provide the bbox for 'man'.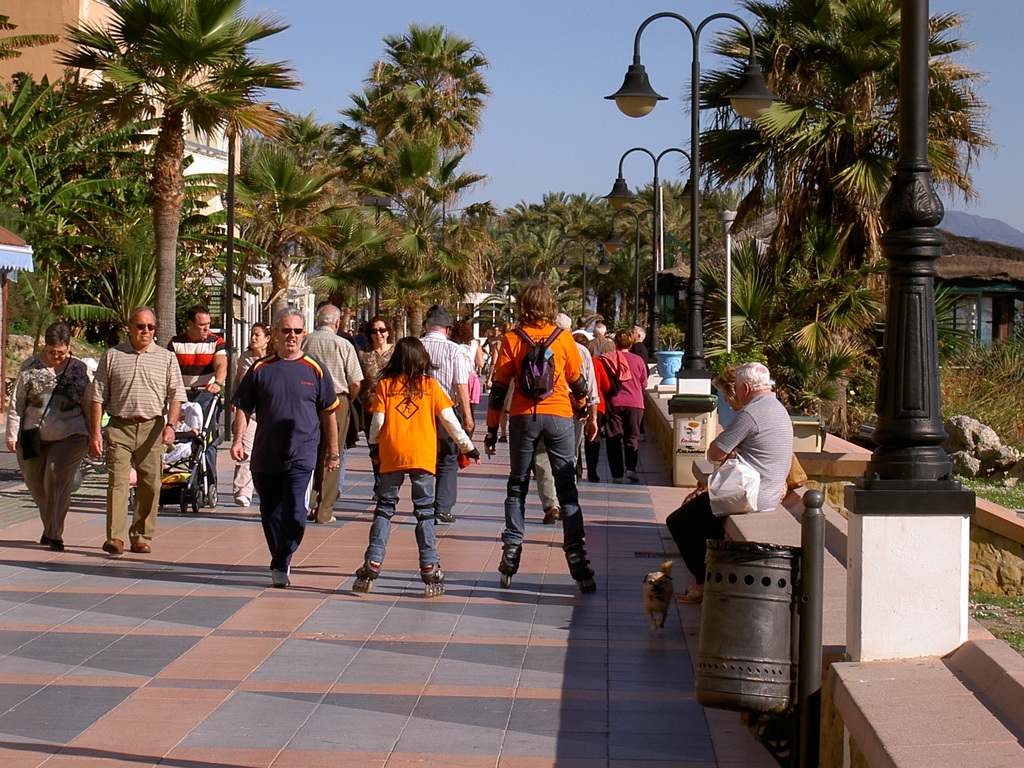
x1=664 y1=362 x2=792 y2=604.
